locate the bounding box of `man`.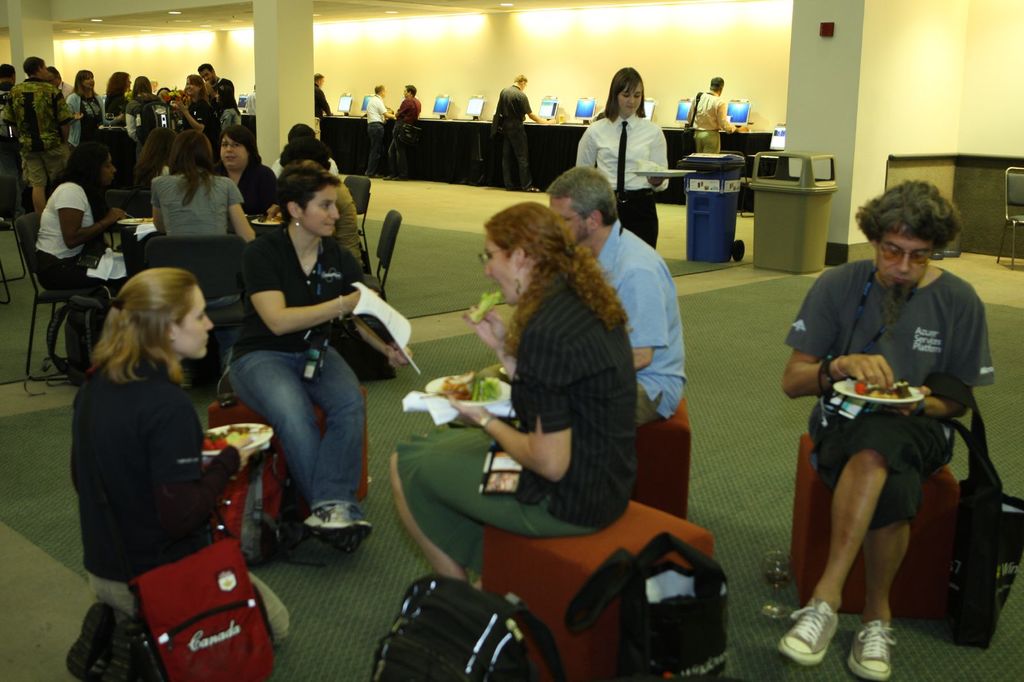
Bounding box: (778,171,995,681).
